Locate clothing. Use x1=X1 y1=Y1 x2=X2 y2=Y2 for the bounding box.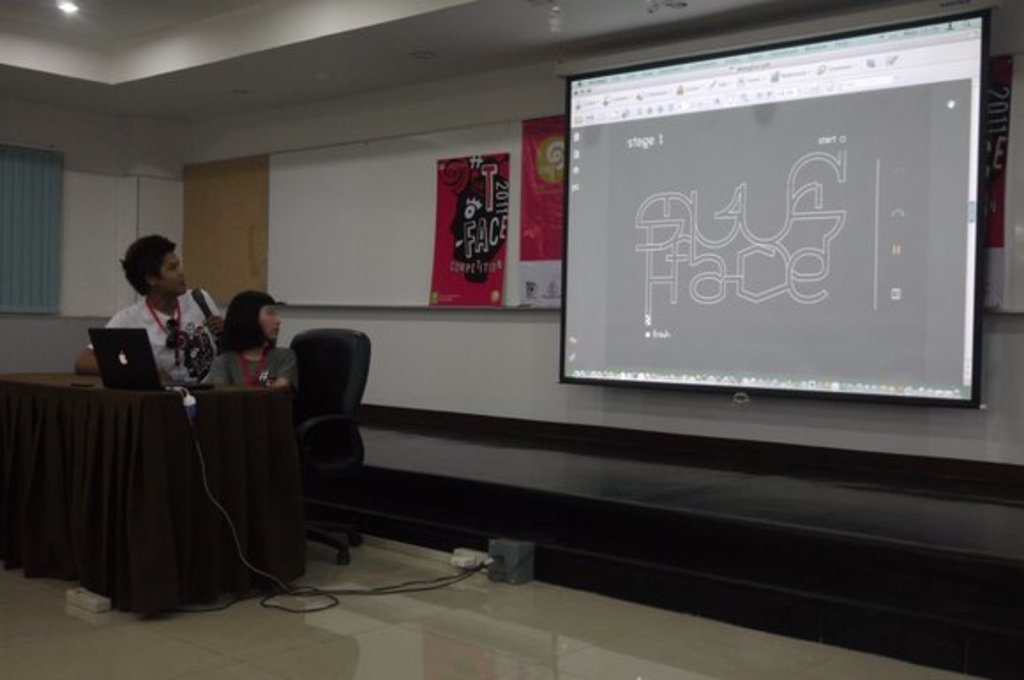
x1=210 y1=344 x2=297 y2=389.
